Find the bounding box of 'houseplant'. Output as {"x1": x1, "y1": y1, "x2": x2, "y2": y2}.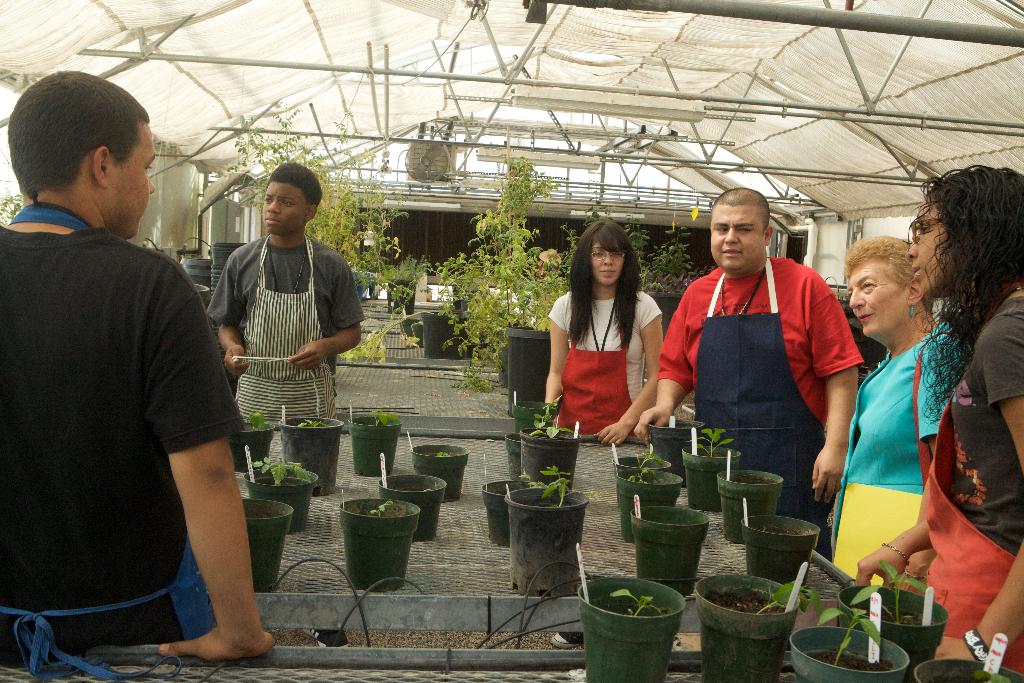
{"x1": 433, "y1": 157, "x2": 577, "y2": 390}.
